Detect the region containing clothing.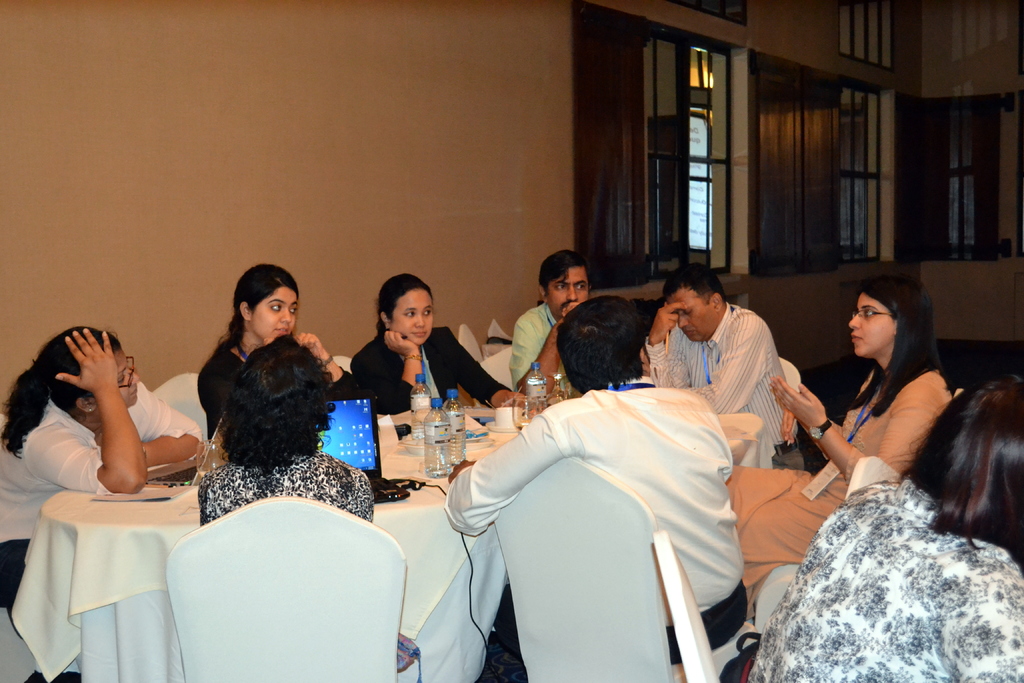
left=643, top=297, right=801, bottom=473.
